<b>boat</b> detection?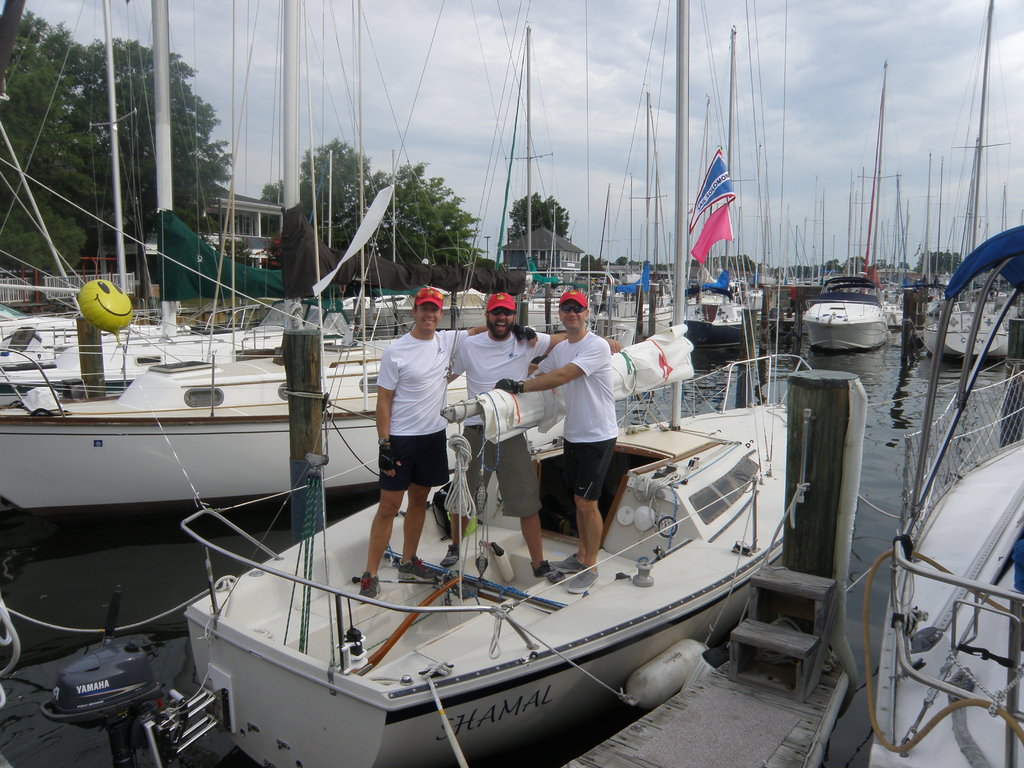
(x1=0, y1=0, x2=682, y2=534)
